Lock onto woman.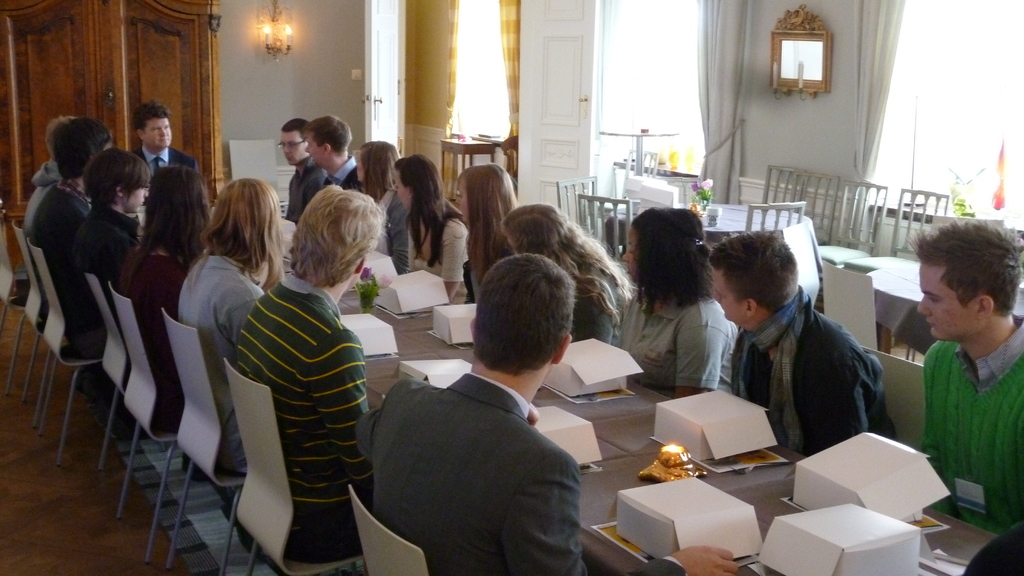
Locked: {"x1": 348, "y1": 136, "x2": 400, "y2": 272}.
